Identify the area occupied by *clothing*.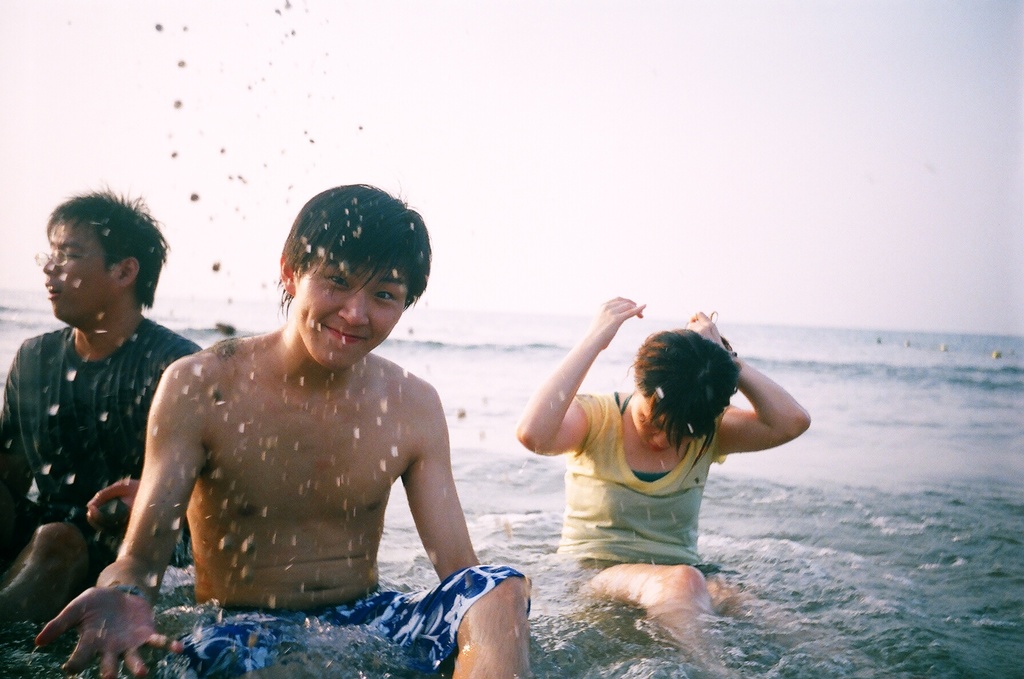
Area: (0,313,200,562).
